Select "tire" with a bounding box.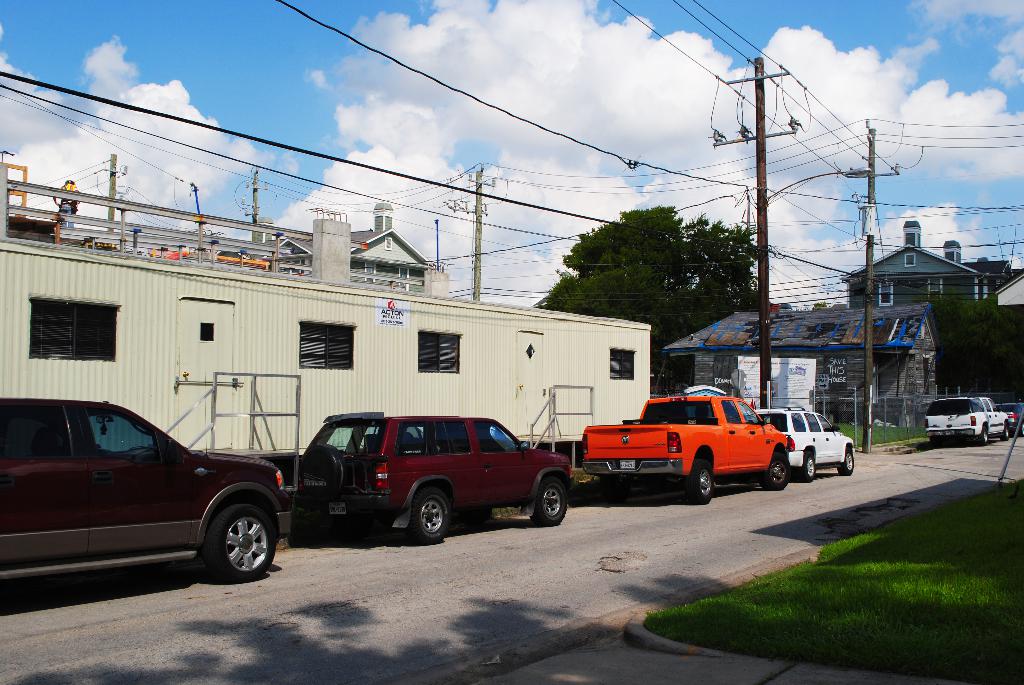
x1=691, y1=458, x2=717, y2=505.
